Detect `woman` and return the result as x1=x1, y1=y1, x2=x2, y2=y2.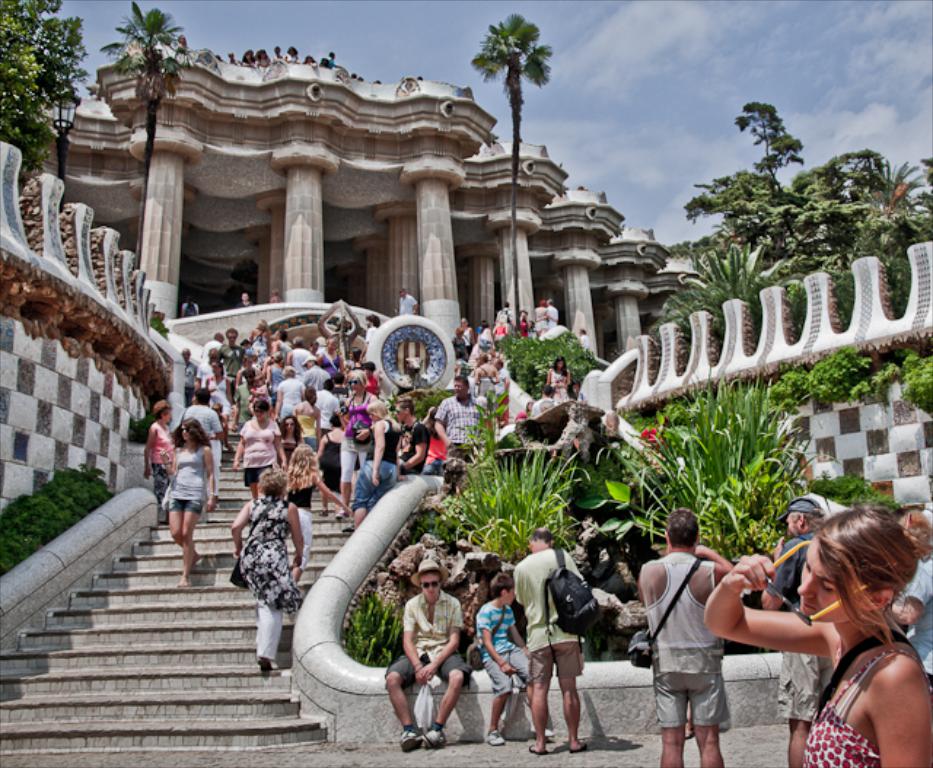
x1=159, y1=417, x2=216, y2=587.
